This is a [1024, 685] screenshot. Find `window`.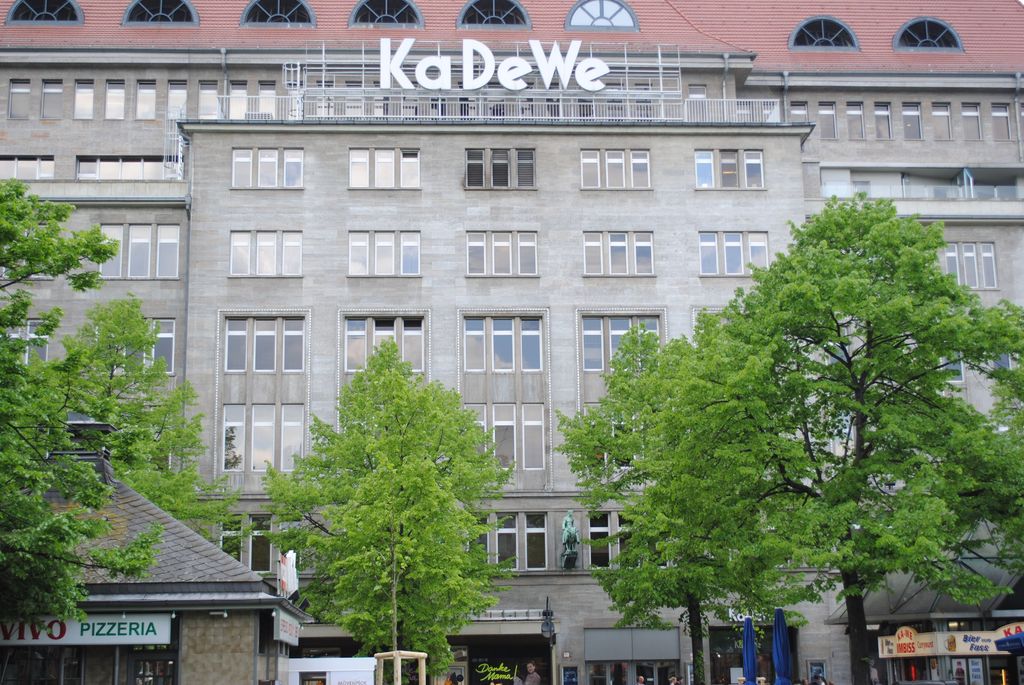
Bounding box: box(125, 0, 202, 31).
